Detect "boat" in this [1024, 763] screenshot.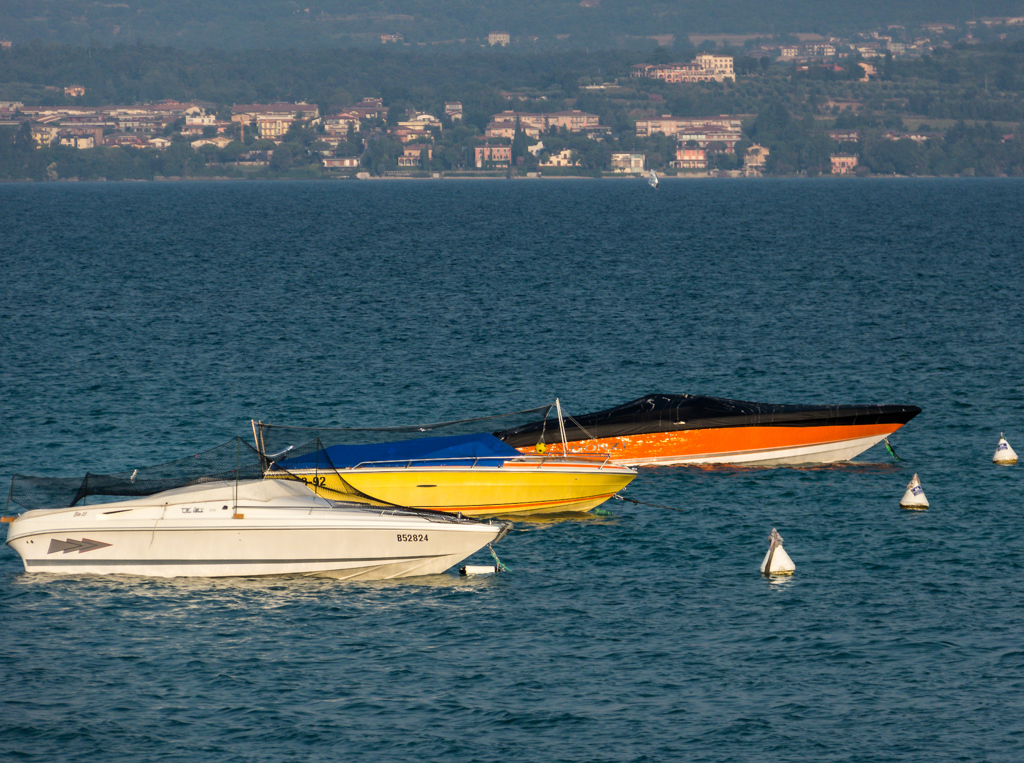
Detection: crop(764, 529, 792, 576).
